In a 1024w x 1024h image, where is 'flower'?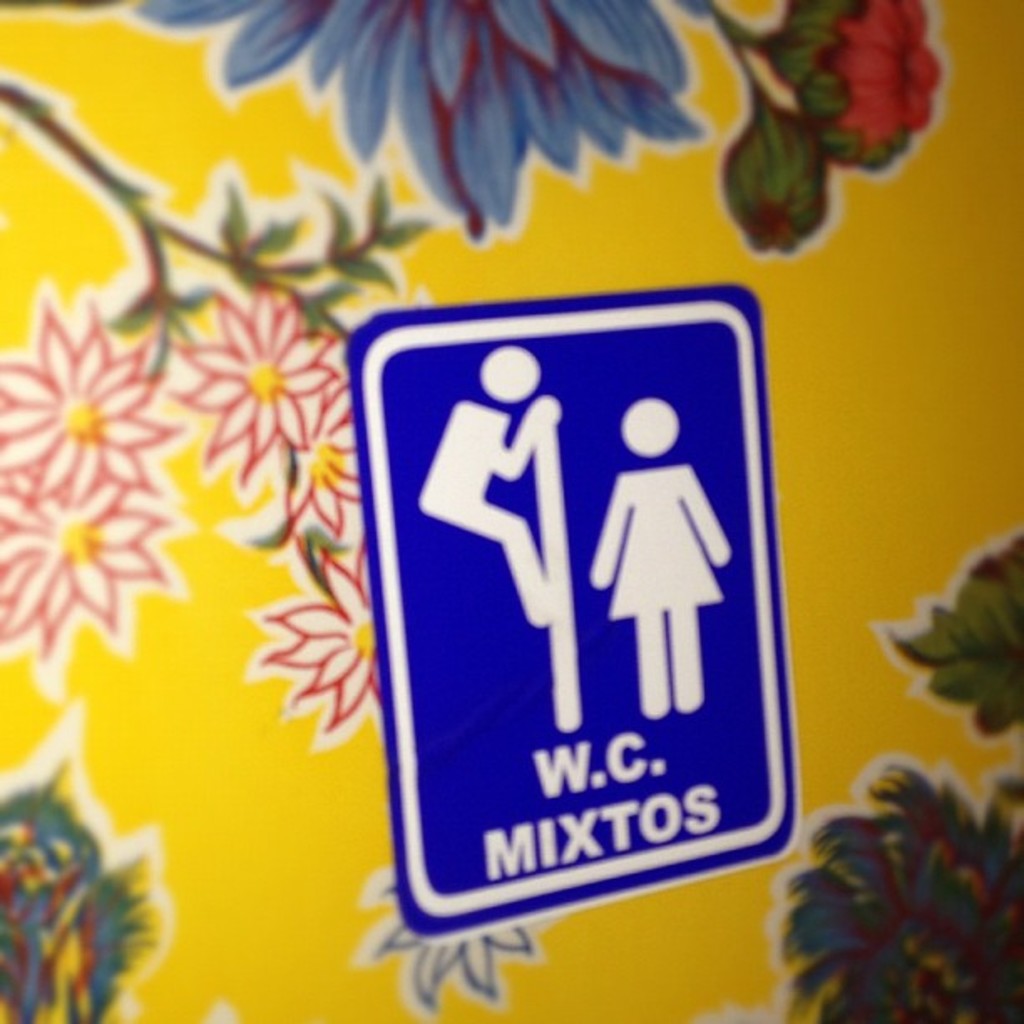
(361,870,532,1012).
